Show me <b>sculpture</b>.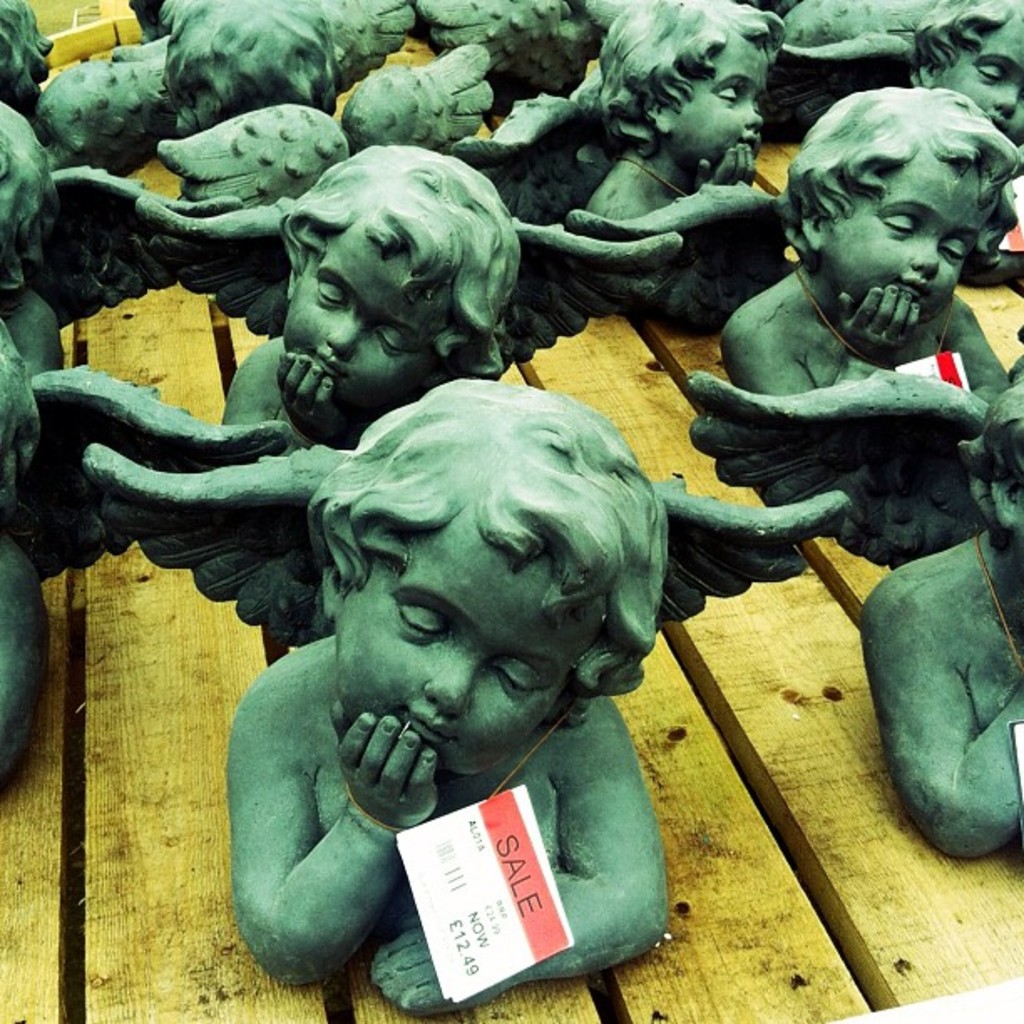
<b>sculpture</b> is here: 857, 380, 1022, 858.
